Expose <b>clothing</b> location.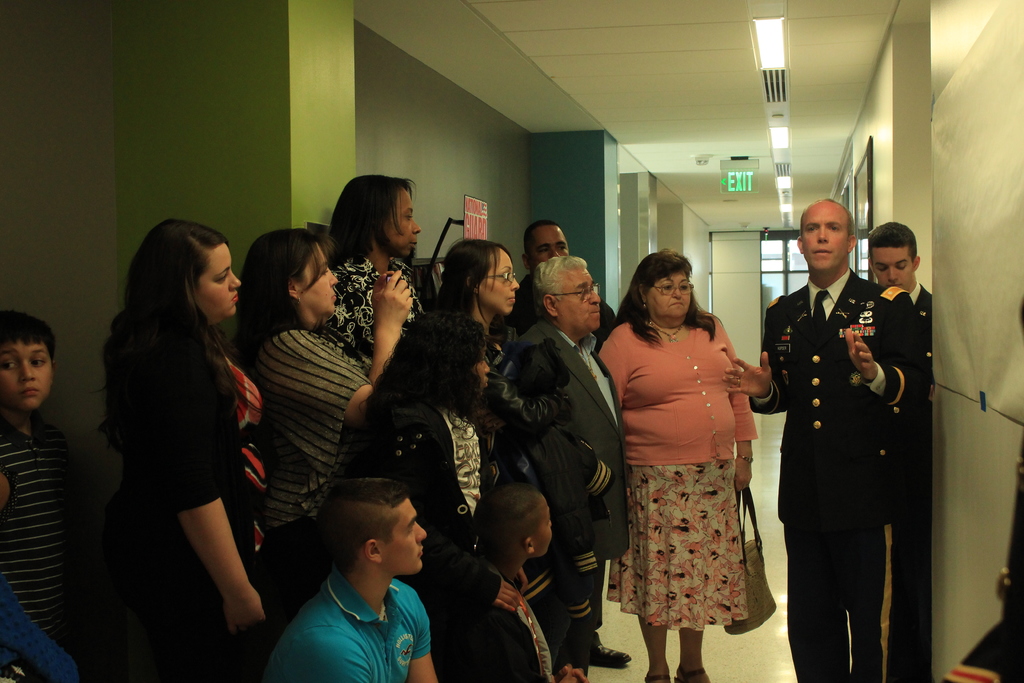
Exposed at crop(759, 229, 938, 659).
